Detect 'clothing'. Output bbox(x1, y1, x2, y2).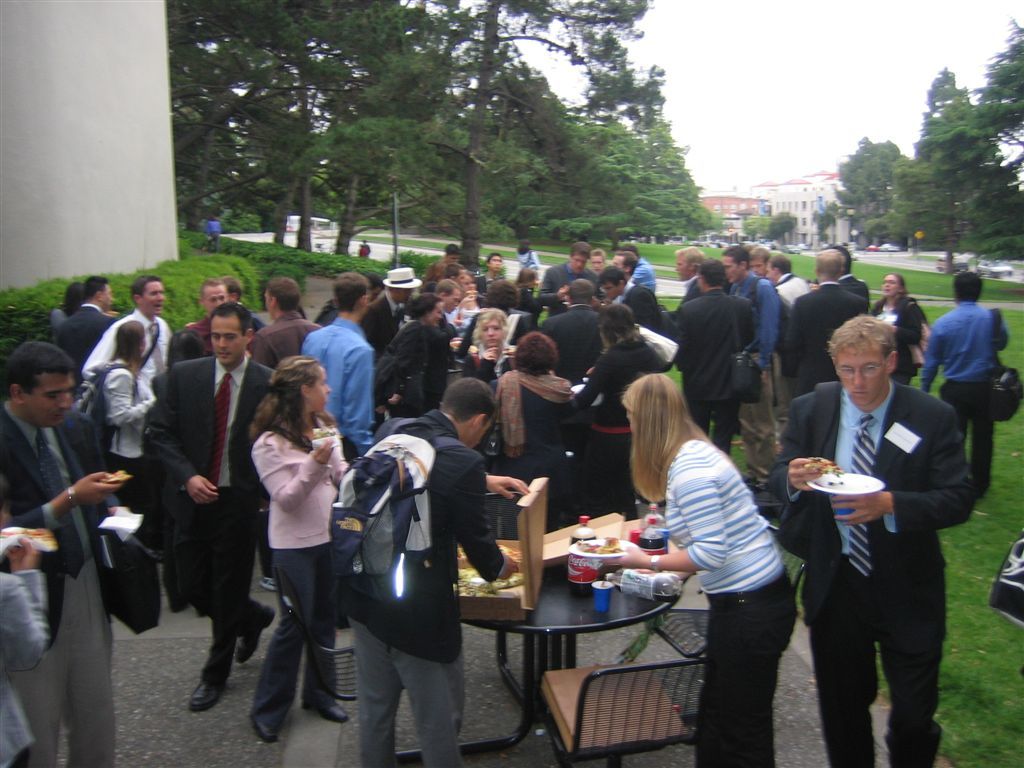
bbox(237, 302, 268, 329).
